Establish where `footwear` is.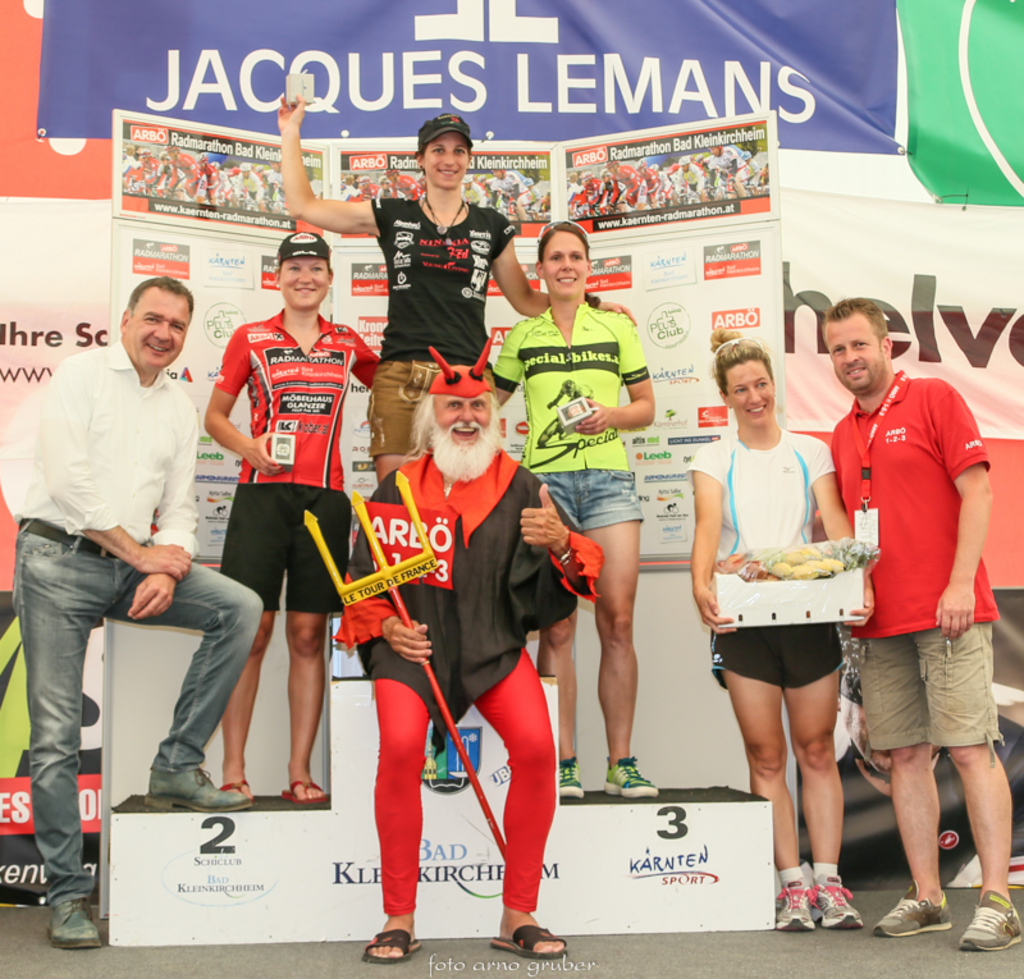
Established at pyautogui.locateOnScreen(956, 889, 1023, 950).
